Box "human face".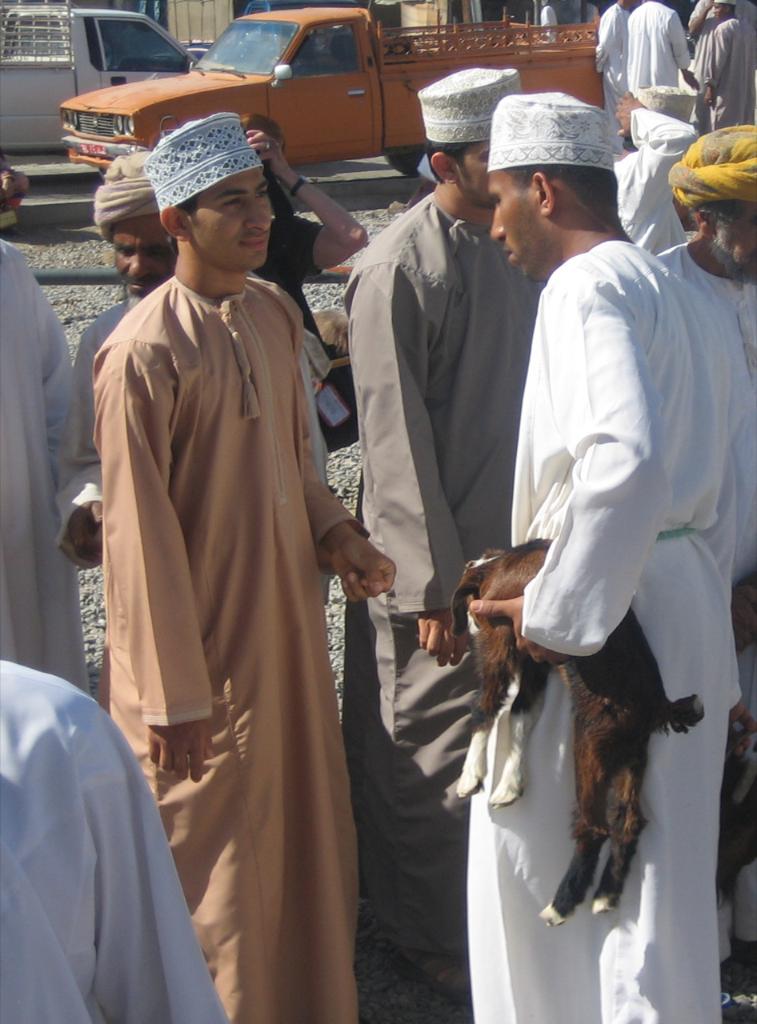
box(455, 146, 503, 204).
